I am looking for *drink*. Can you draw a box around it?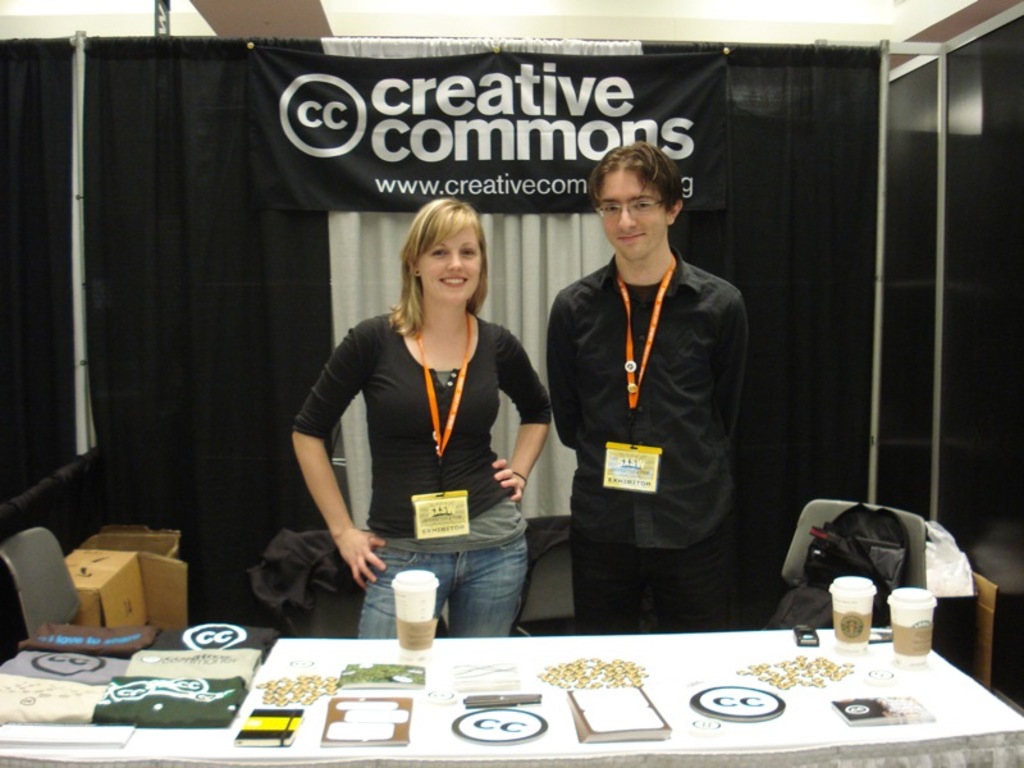
Sure, the bounding box is BBox(393, 617, 438, 649).
